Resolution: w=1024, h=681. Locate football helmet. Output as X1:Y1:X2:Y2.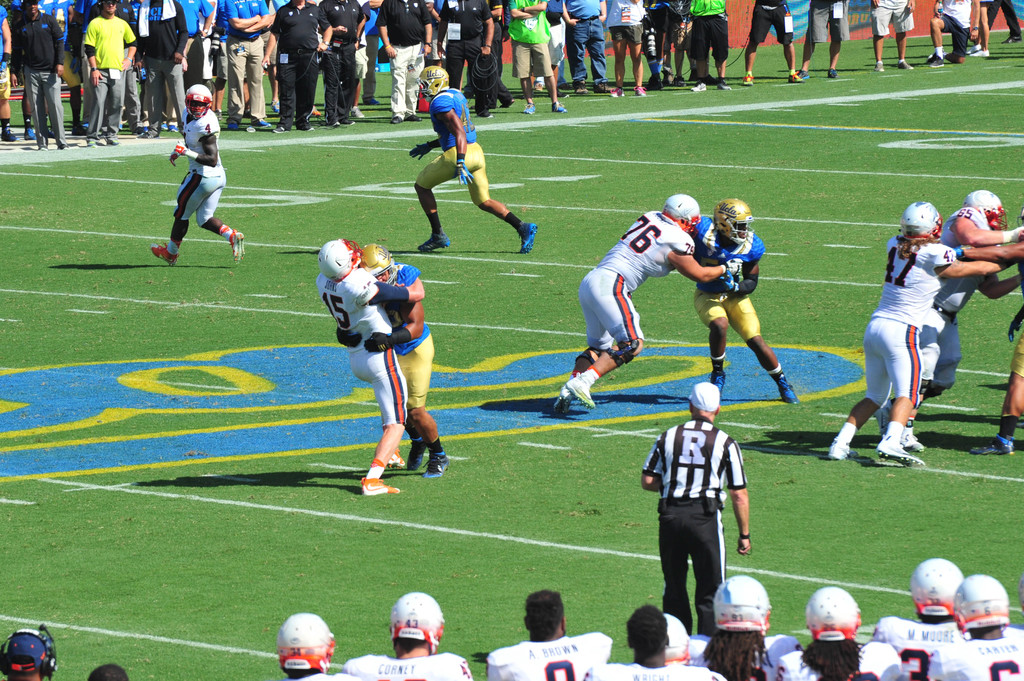
712:197:755:247.
